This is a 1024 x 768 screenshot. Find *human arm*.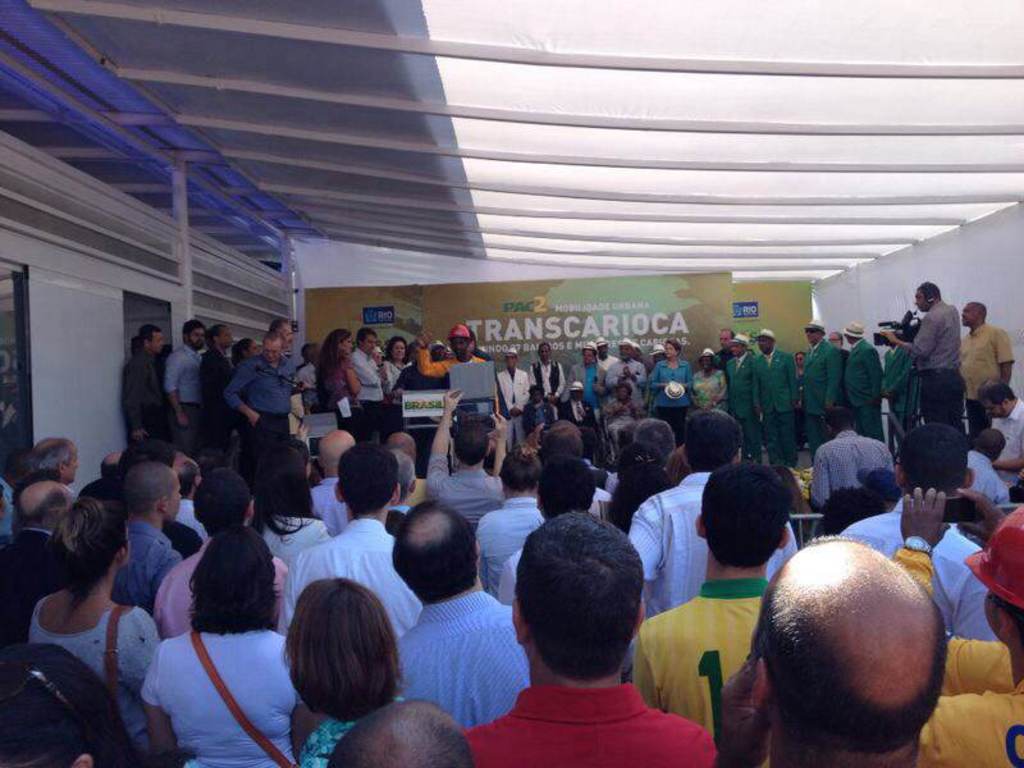
Bounding box: 493, 374, 515, 424.
